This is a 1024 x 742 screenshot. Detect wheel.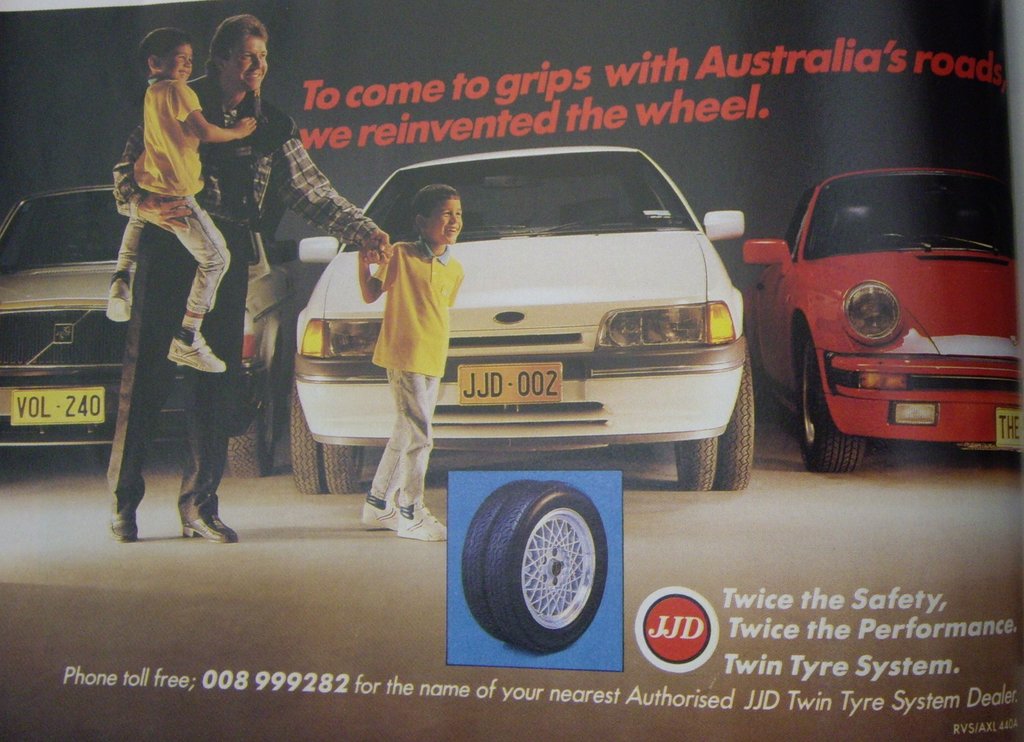
796:315:863:472.
